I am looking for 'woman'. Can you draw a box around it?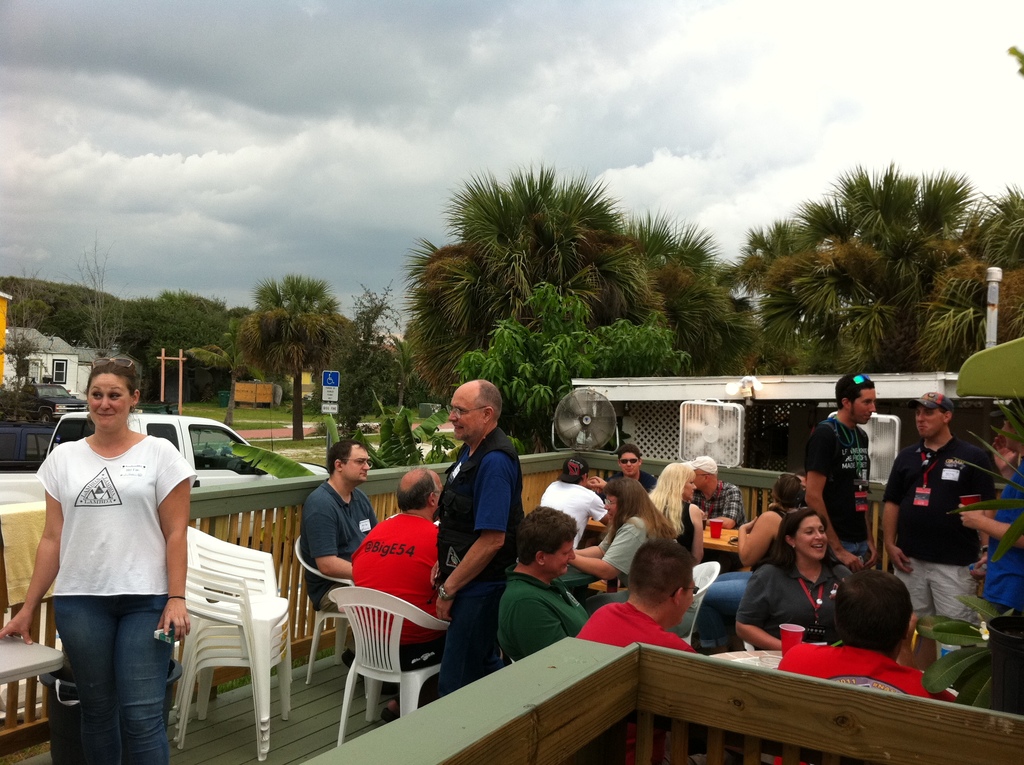
Sure, the bounding box is box=[569, 478, 676, 583].
